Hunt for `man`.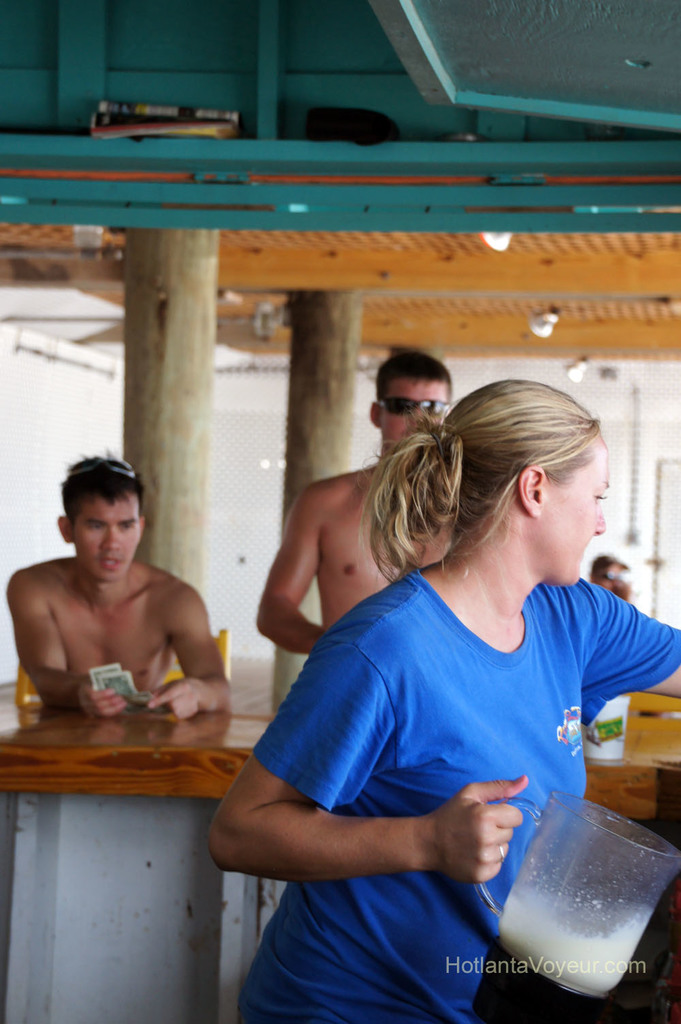
Hunted down at 8, 452, 241, 770.
